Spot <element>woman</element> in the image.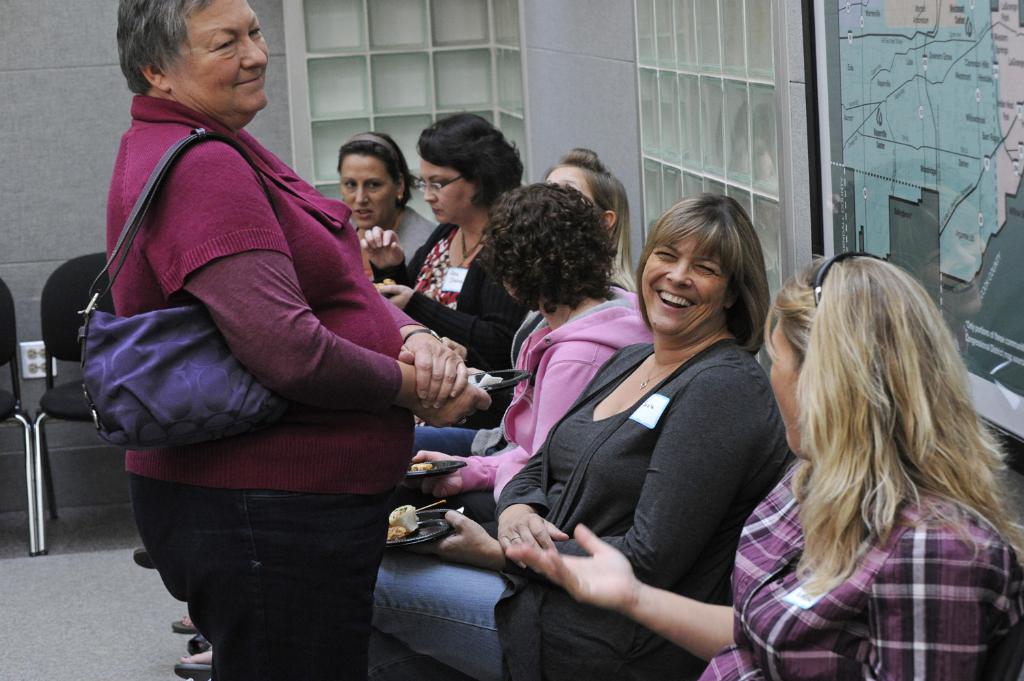
<element>woman</element> found at box(358, 118, 544, 370).
